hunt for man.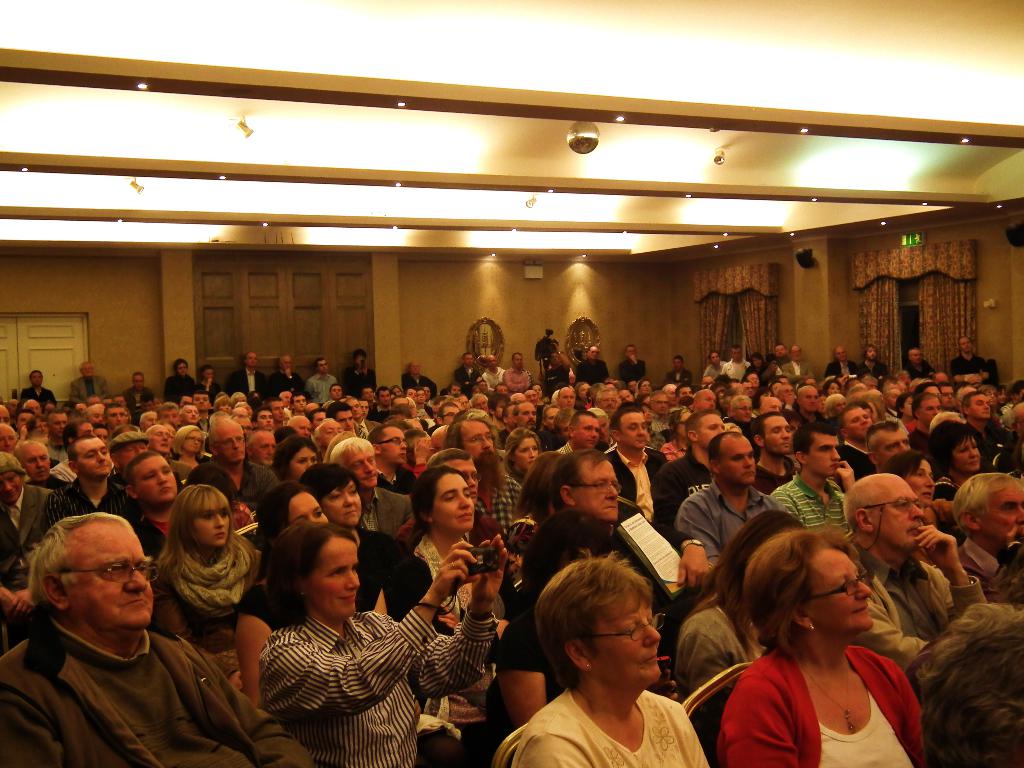
Hunted down at 726,346,750,369.
